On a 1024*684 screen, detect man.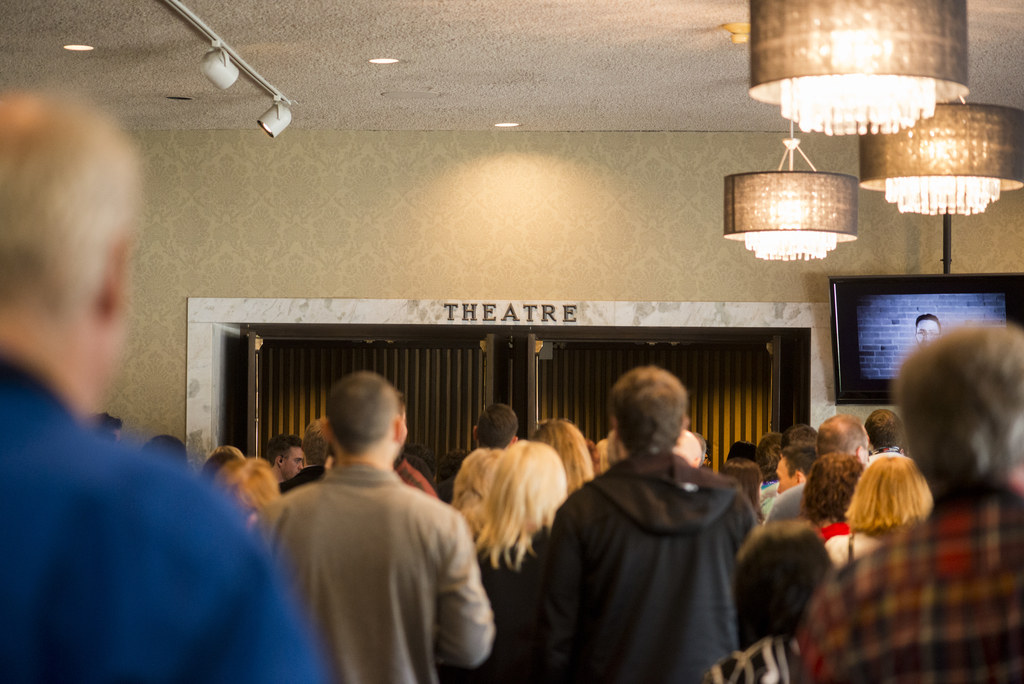
<box>245,379,500,671</box>.
